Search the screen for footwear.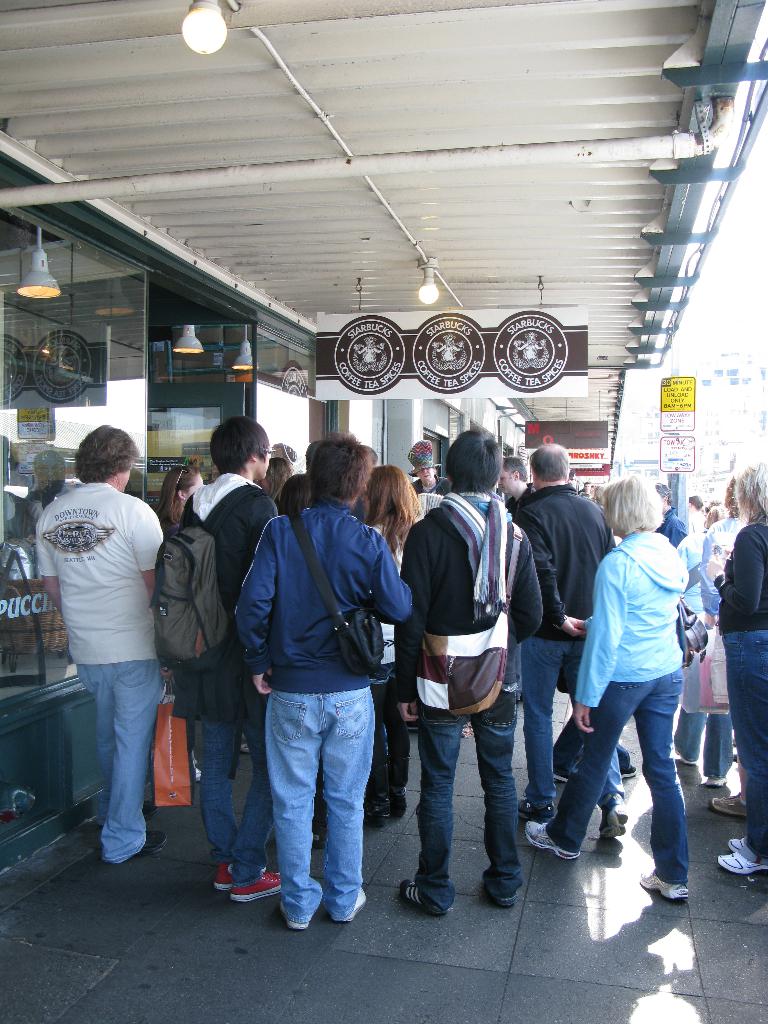
Found at box(620, 764, 639, 781).
